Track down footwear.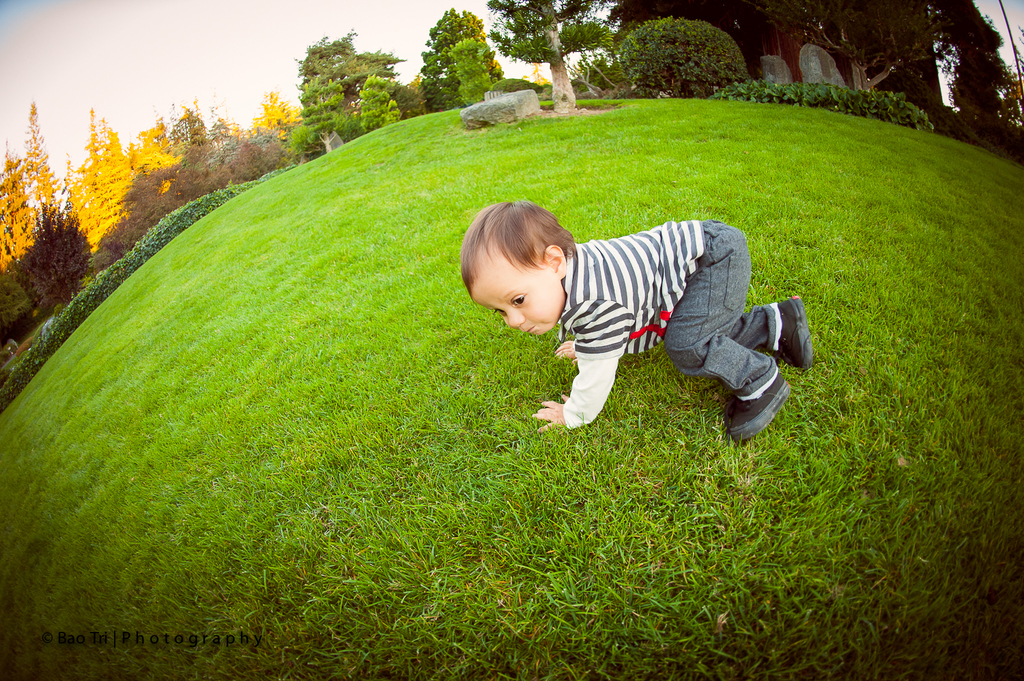
Tracked to bbox=(765, 288, 826, 379).
